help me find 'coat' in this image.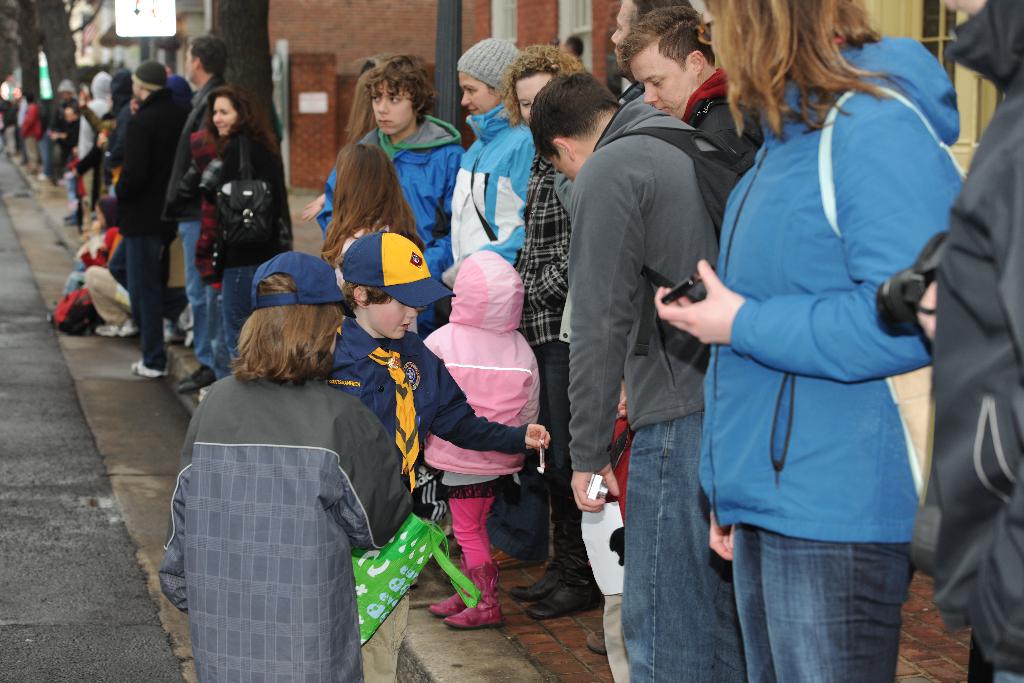
Found it: 105:86:172:242.
